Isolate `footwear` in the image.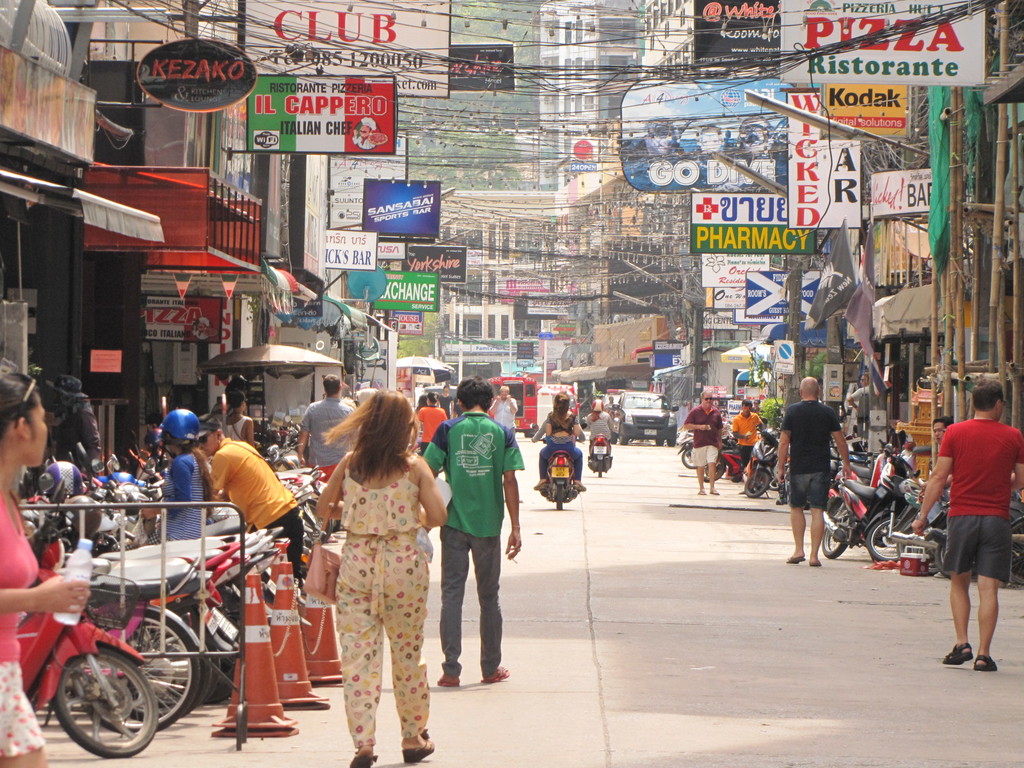
Isolated region: left=533, top=479, right=547, bottom=488.
